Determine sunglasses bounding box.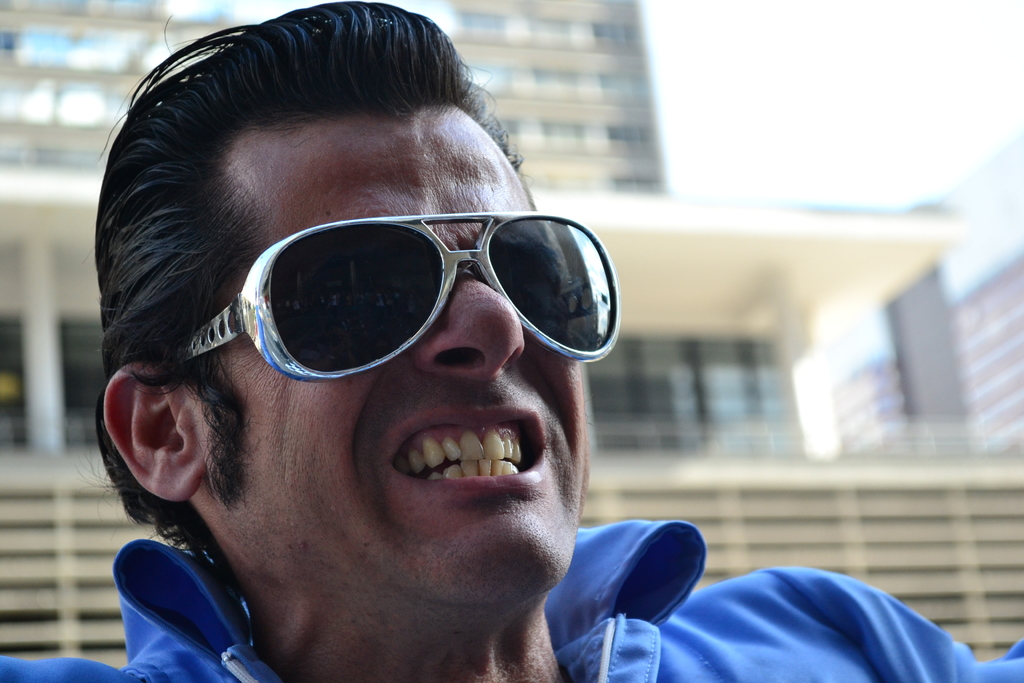
Determined: detection(181, 210, 621, 383).
